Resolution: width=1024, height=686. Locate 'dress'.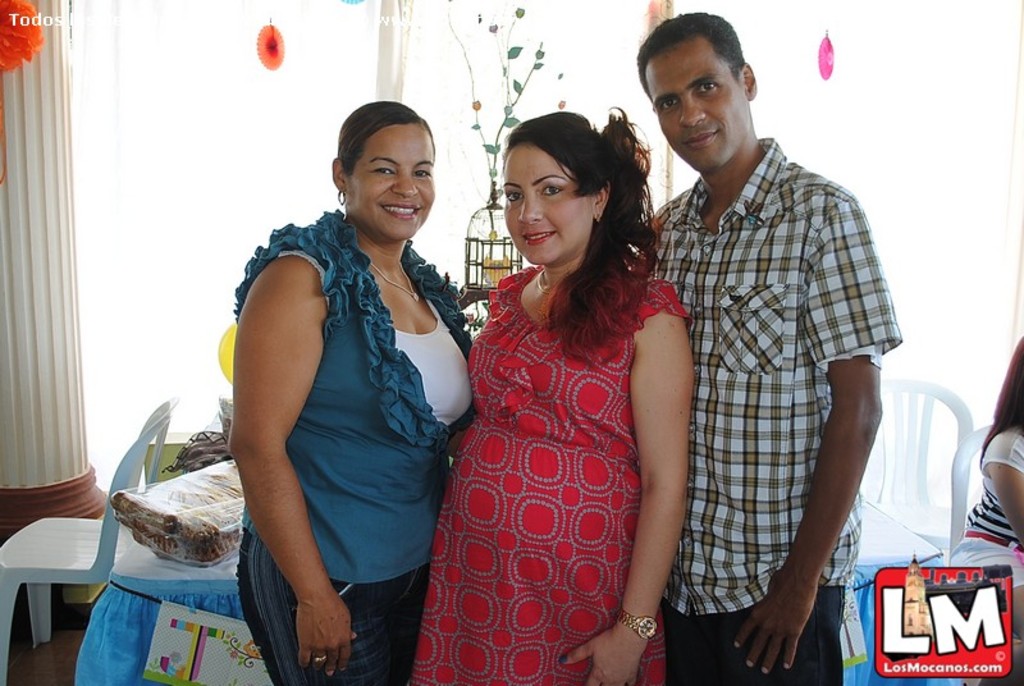
x1=402 y1=257 x2=694 y2=685.
